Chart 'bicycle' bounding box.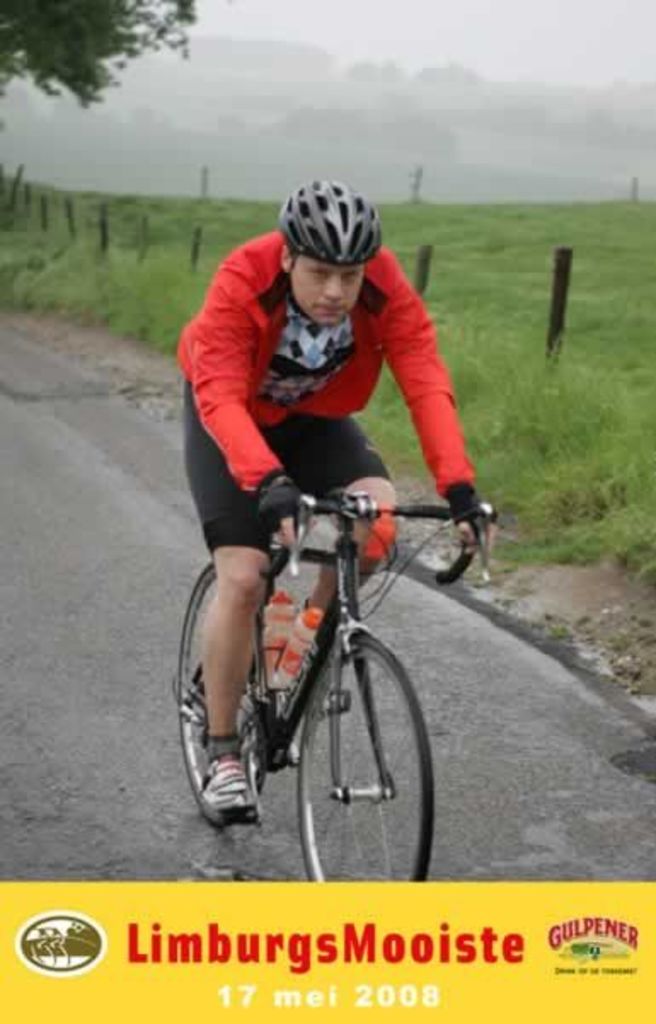
Charted: BBox(162, 446, 487, 872).
